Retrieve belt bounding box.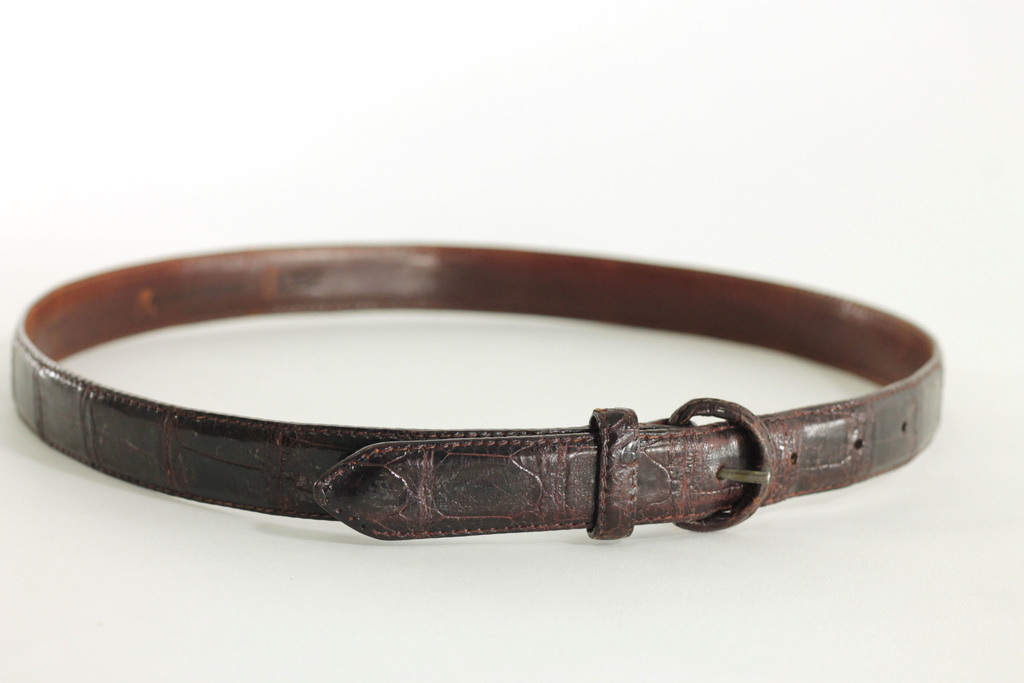
Bounding box: [11,242,945,539].
